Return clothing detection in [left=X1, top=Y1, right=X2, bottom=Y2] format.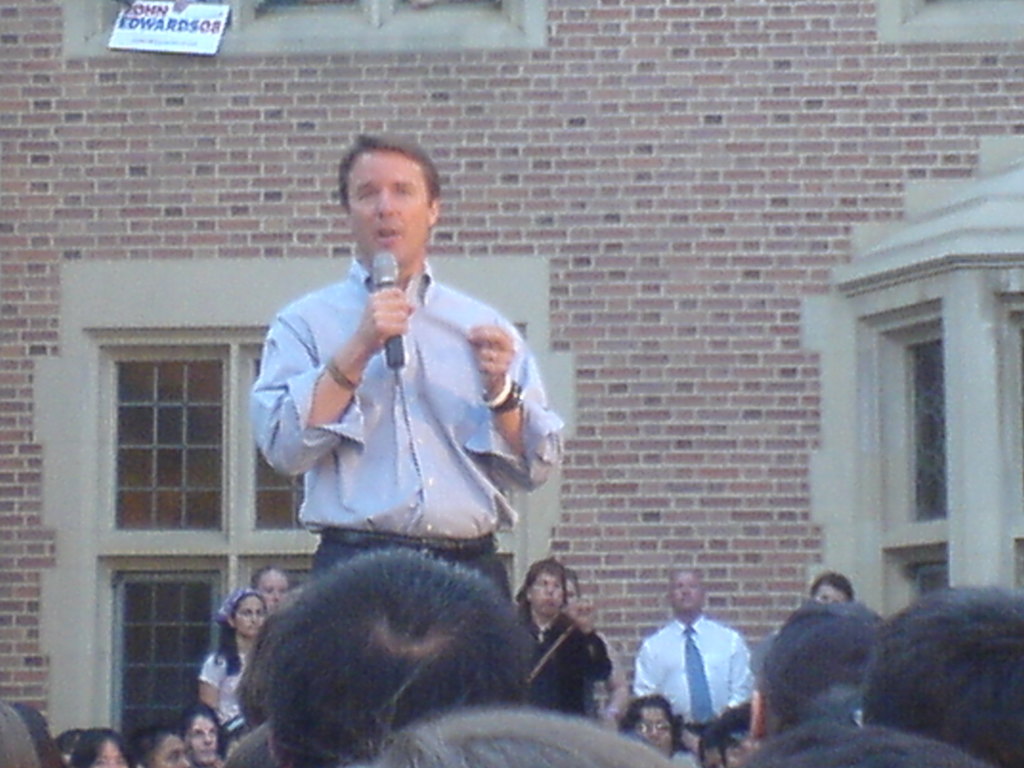
[left=197, top=653, right=246, bottom=730].
